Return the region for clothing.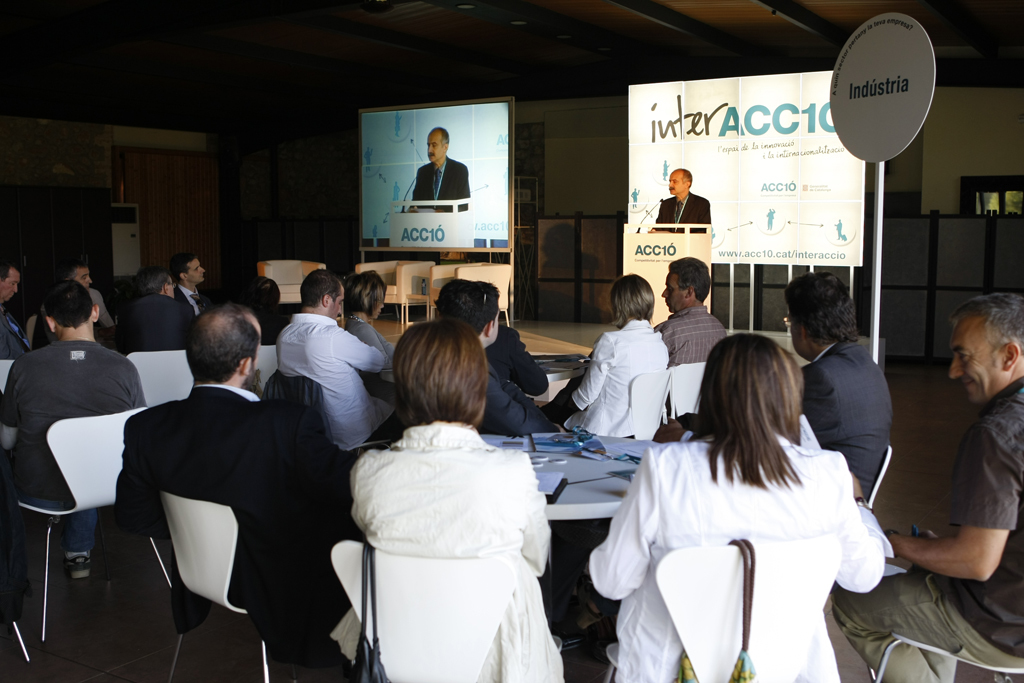
(484, 351, 571, 437).
